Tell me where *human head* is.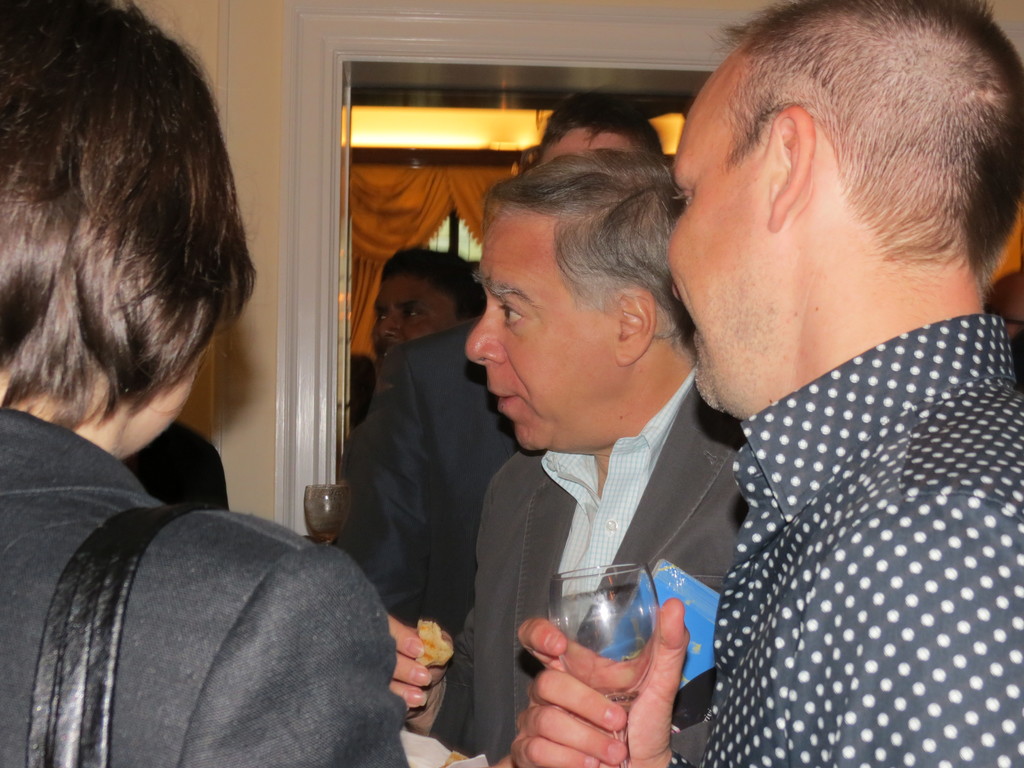
*human head* is at 467,146,692,454.
